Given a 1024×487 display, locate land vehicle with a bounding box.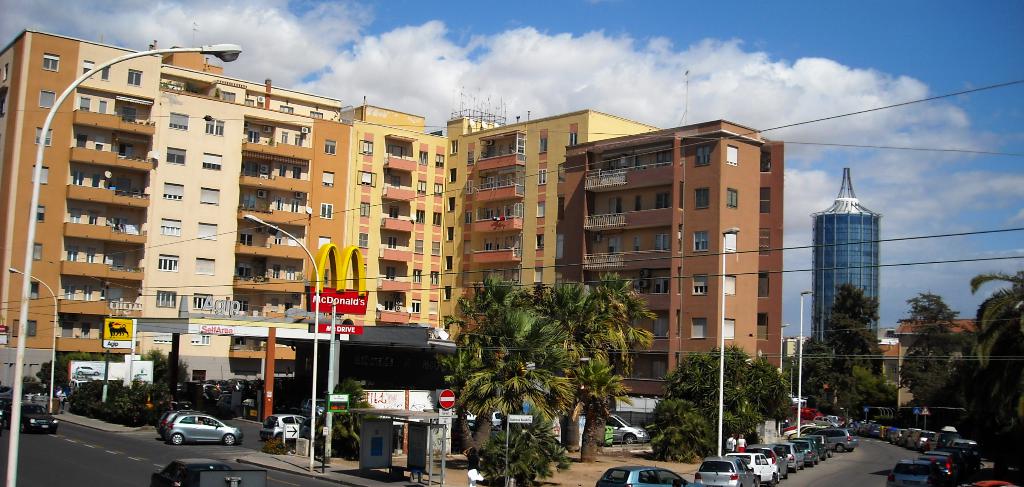
Located: left=950, top=435, right=979, bottom=468.
